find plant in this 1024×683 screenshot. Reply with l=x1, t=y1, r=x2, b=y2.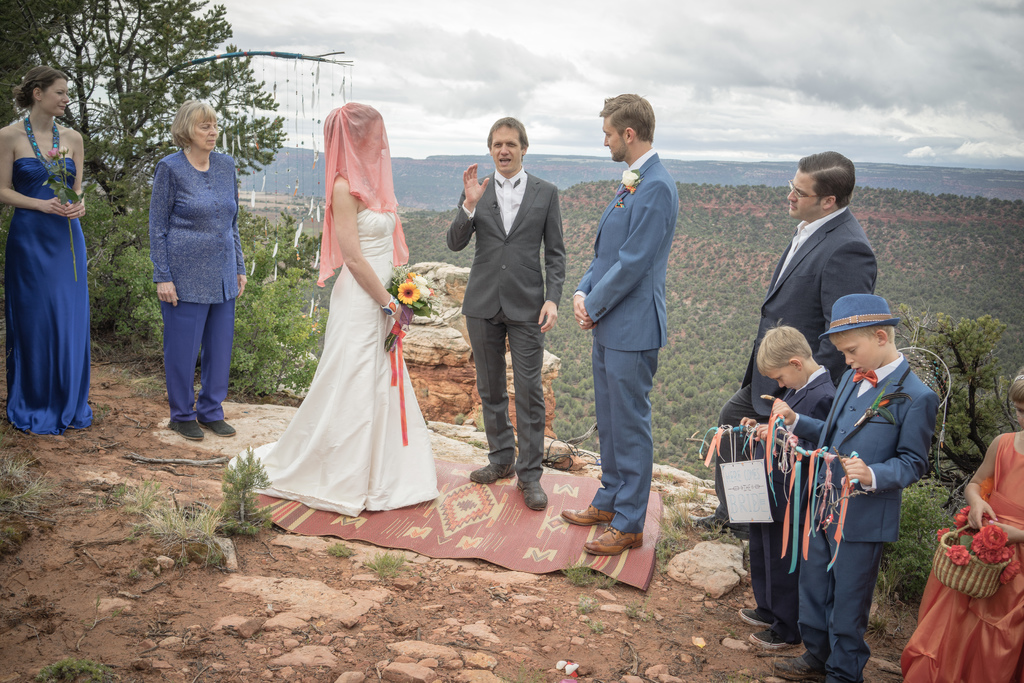
l=721, t=623, r=737, b=636.
